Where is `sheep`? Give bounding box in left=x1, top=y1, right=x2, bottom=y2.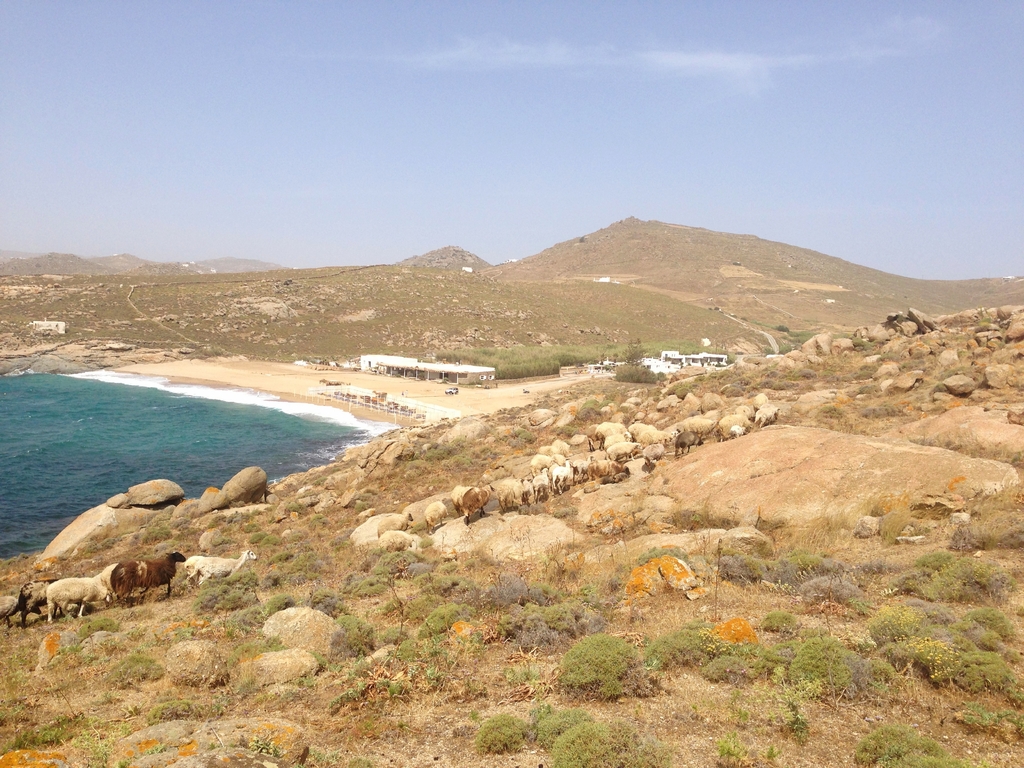
left=45, top=562, right=122, bottom=623.
